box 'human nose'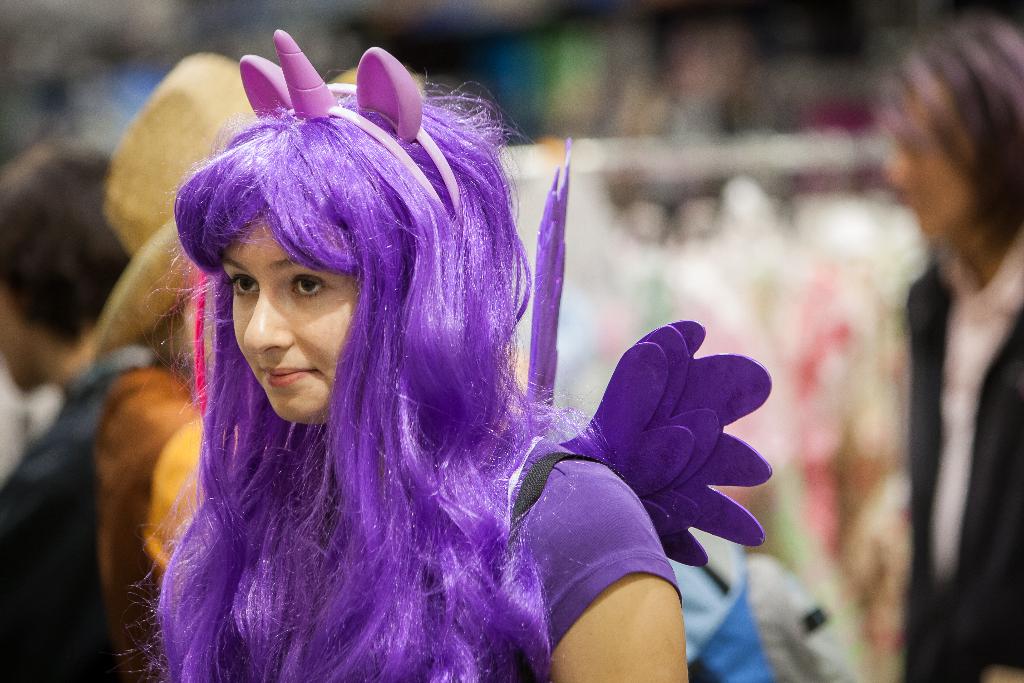
pyautogui.locateOnScreen(241, 286, 294, 356)
